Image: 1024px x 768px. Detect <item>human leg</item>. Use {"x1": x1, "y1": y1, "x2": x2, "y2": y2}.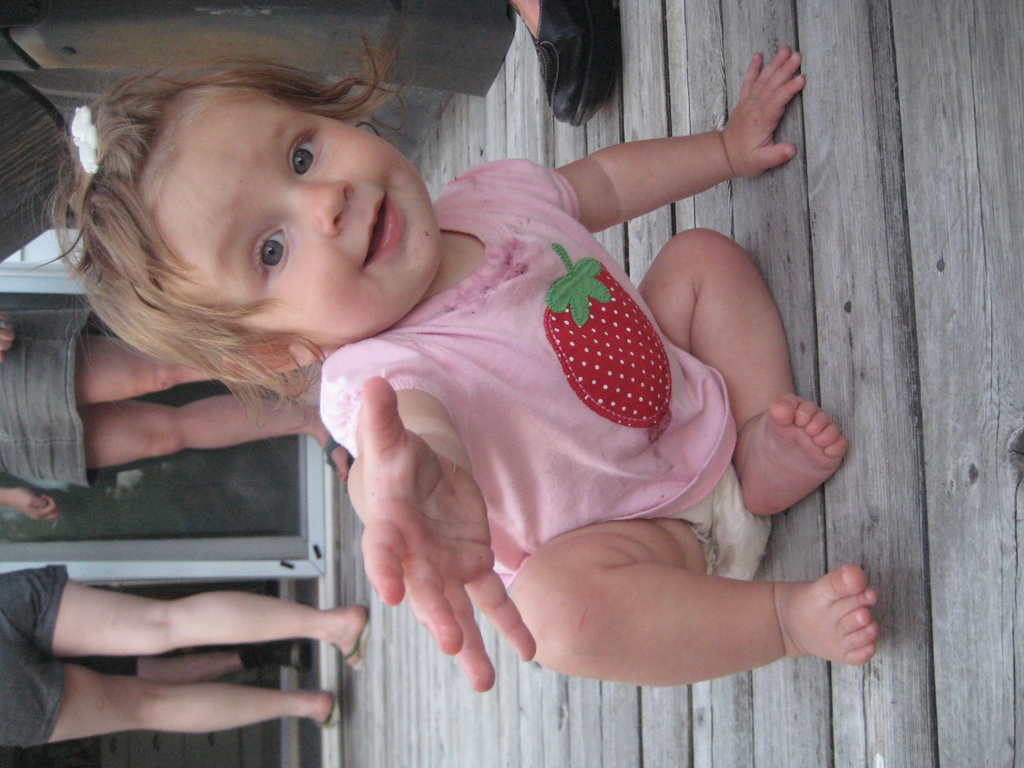
{"x1": 506, "y1": 1, "x2": 622, "y2": 126}.
